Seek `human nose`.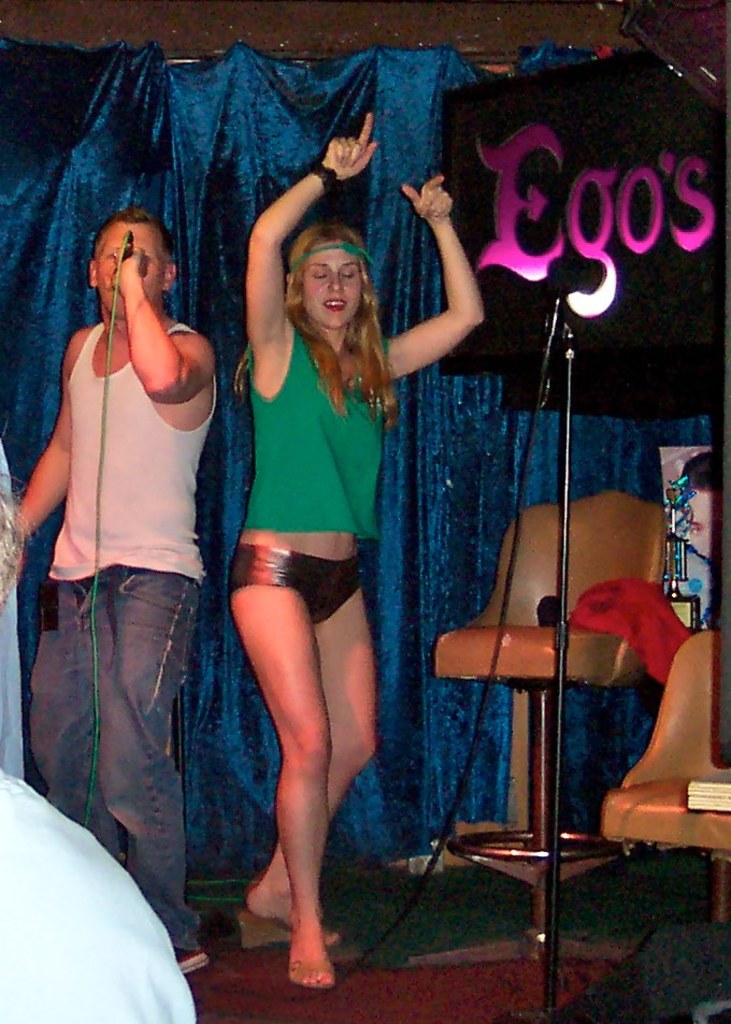
bbox(331, 272, 345, 291).
